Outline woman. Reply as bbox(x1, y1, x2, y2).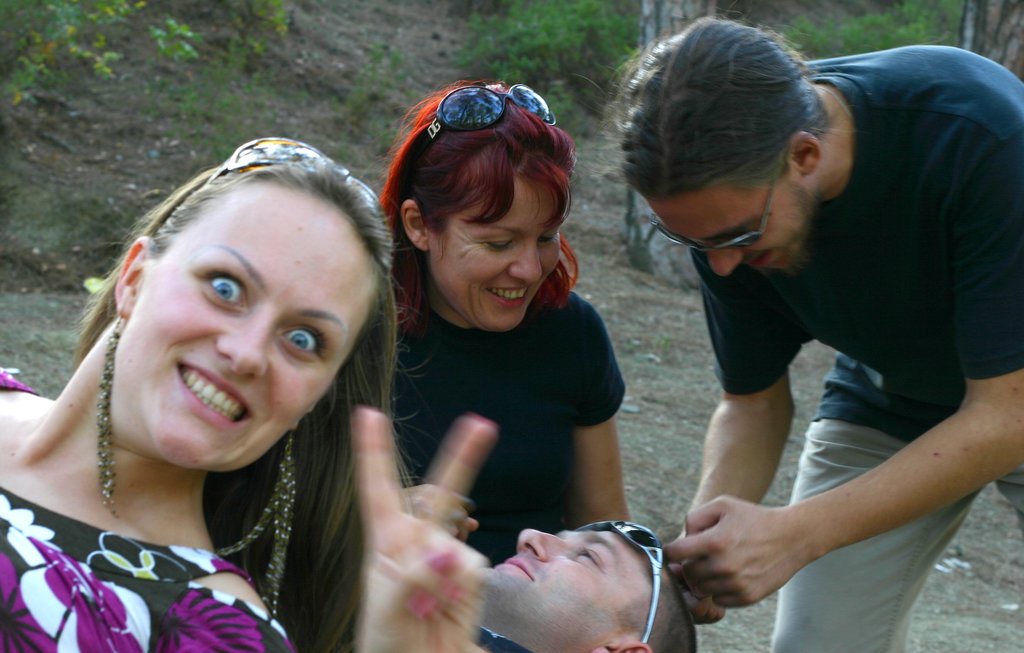
bbox(376, 73, 636, 574).
